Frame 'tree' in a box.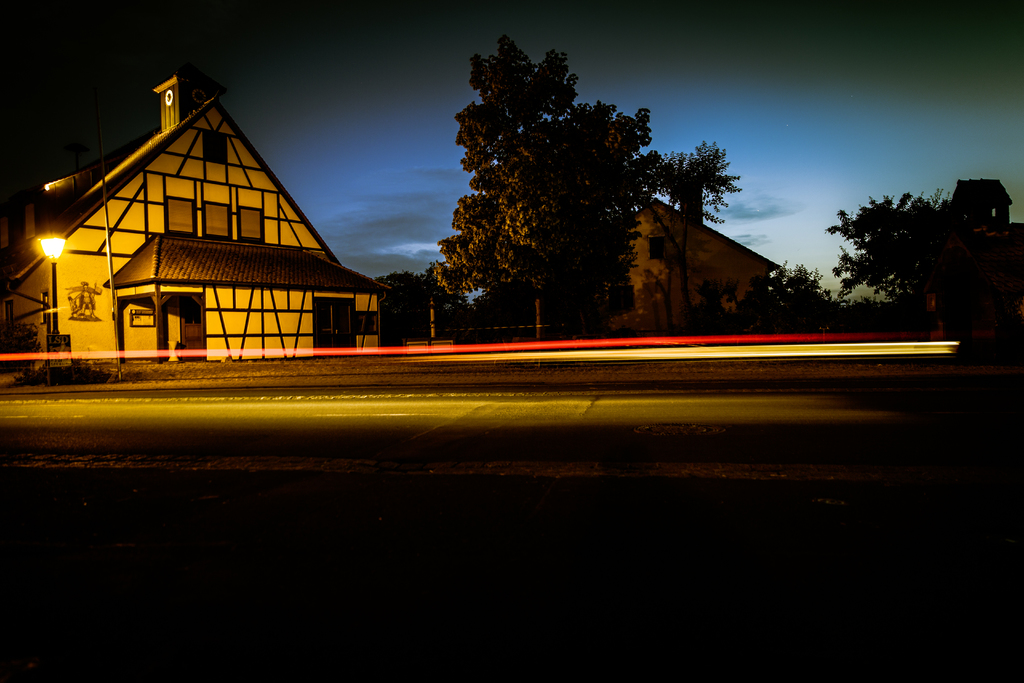
rect(383, 267, 457, 333).
